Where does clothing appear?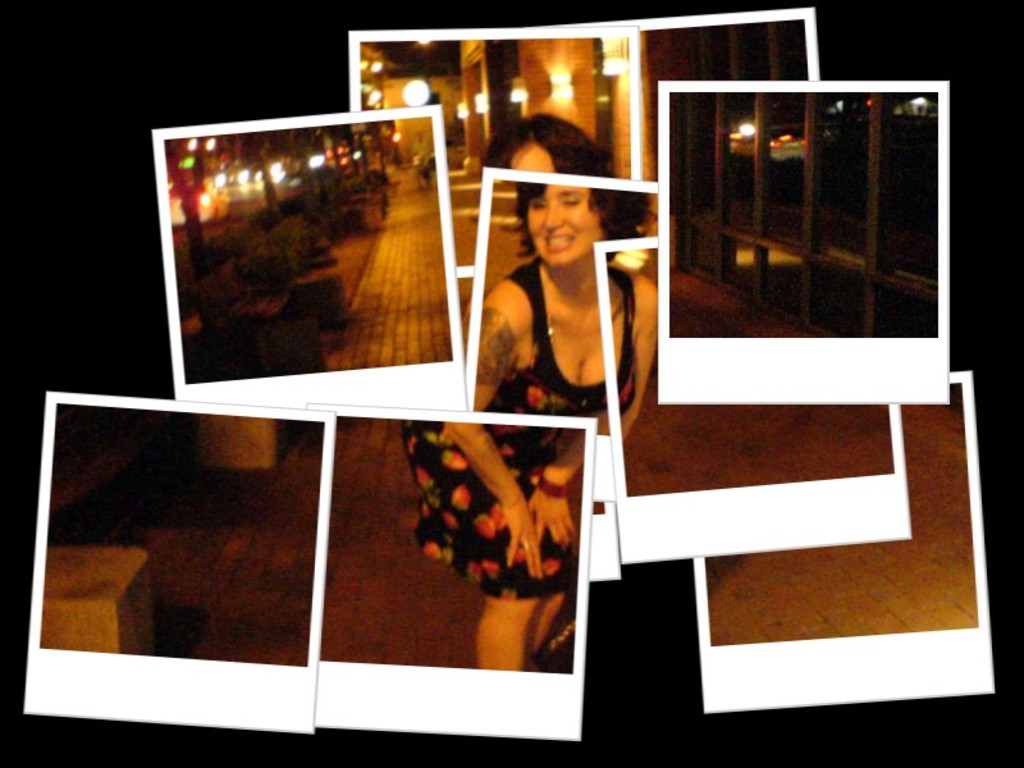
Appears at box(612, 270, 643, 406).
